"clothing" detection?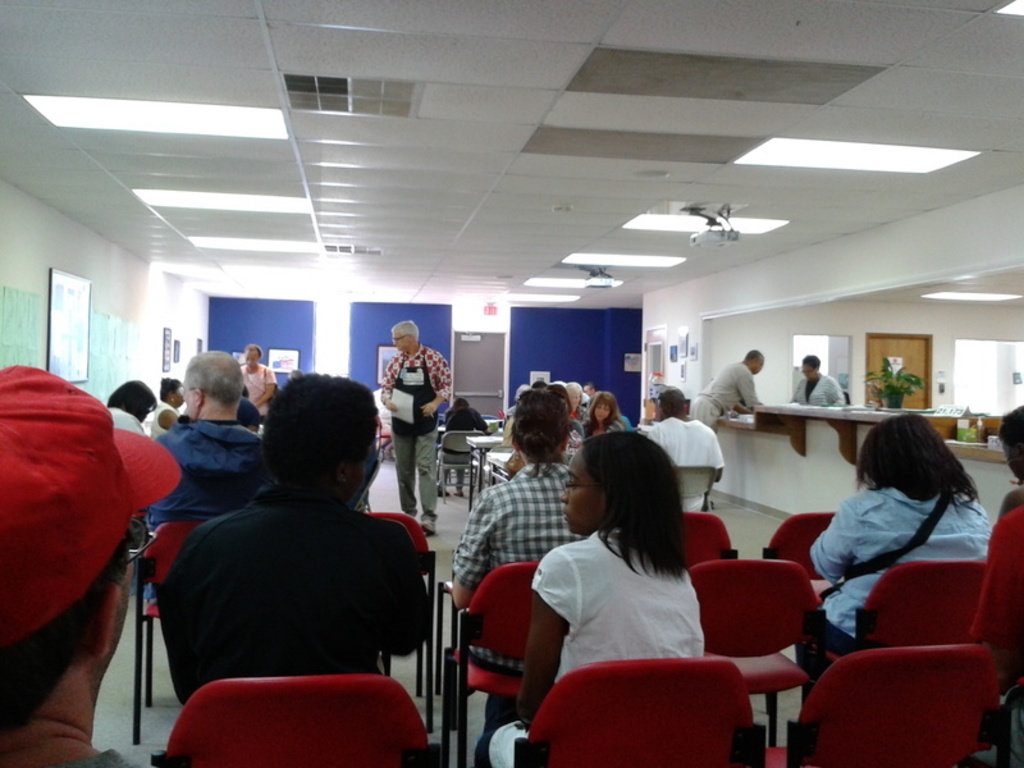
689, 361, 767, 435
